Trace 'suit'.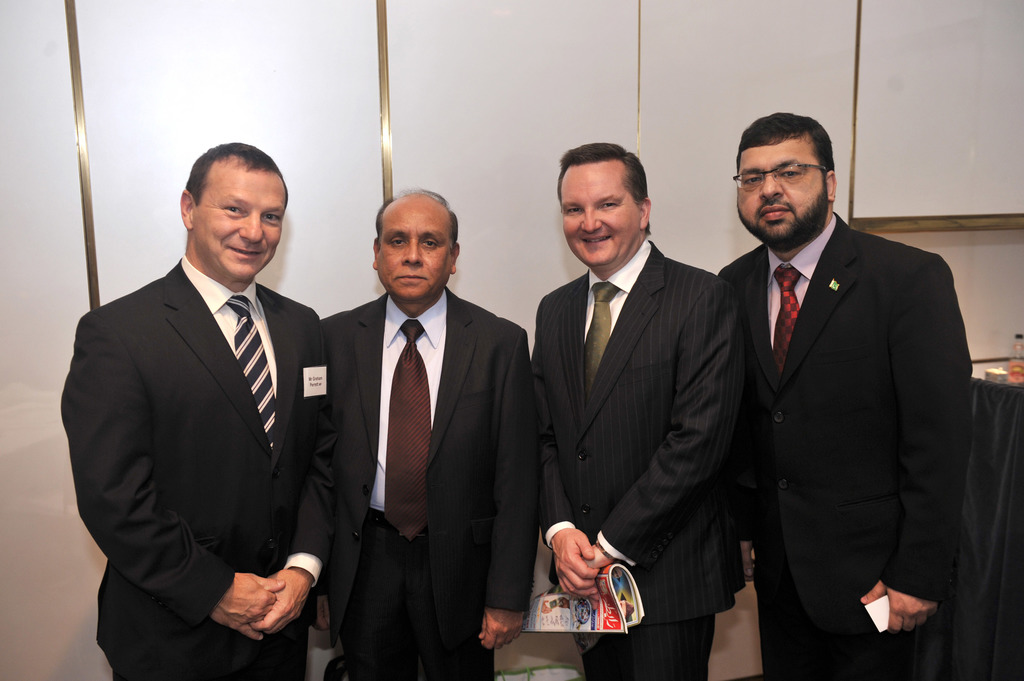
Traced to 525 240 745 680.
